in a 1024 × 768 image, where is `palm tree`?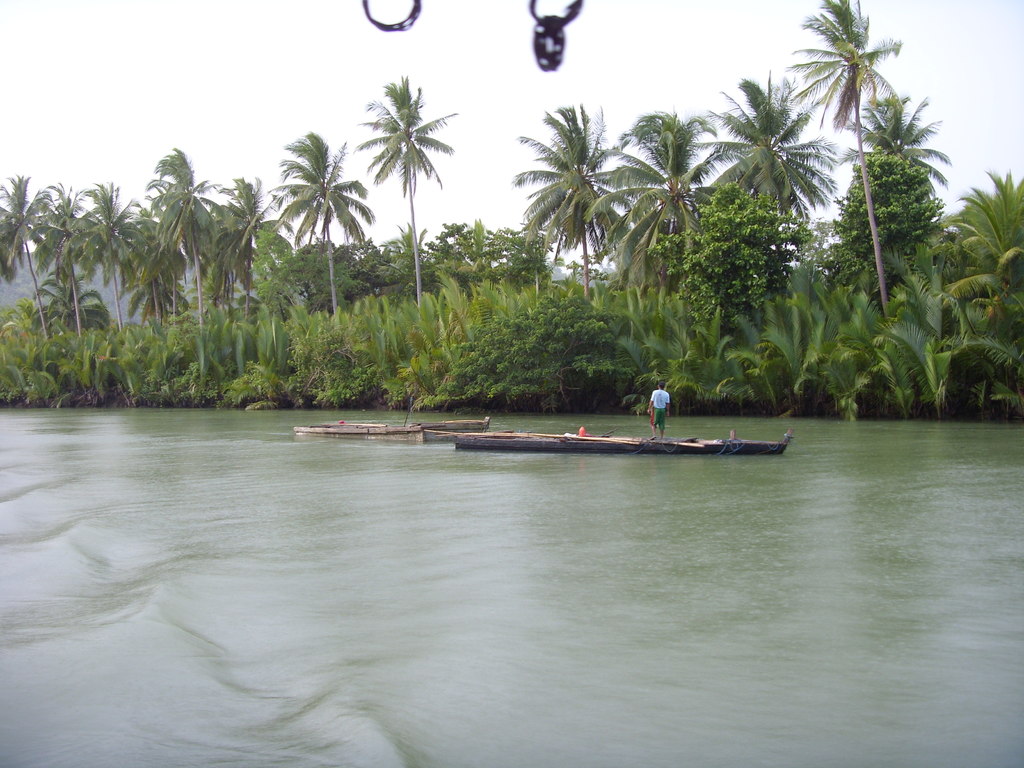
86 183 131 310.
